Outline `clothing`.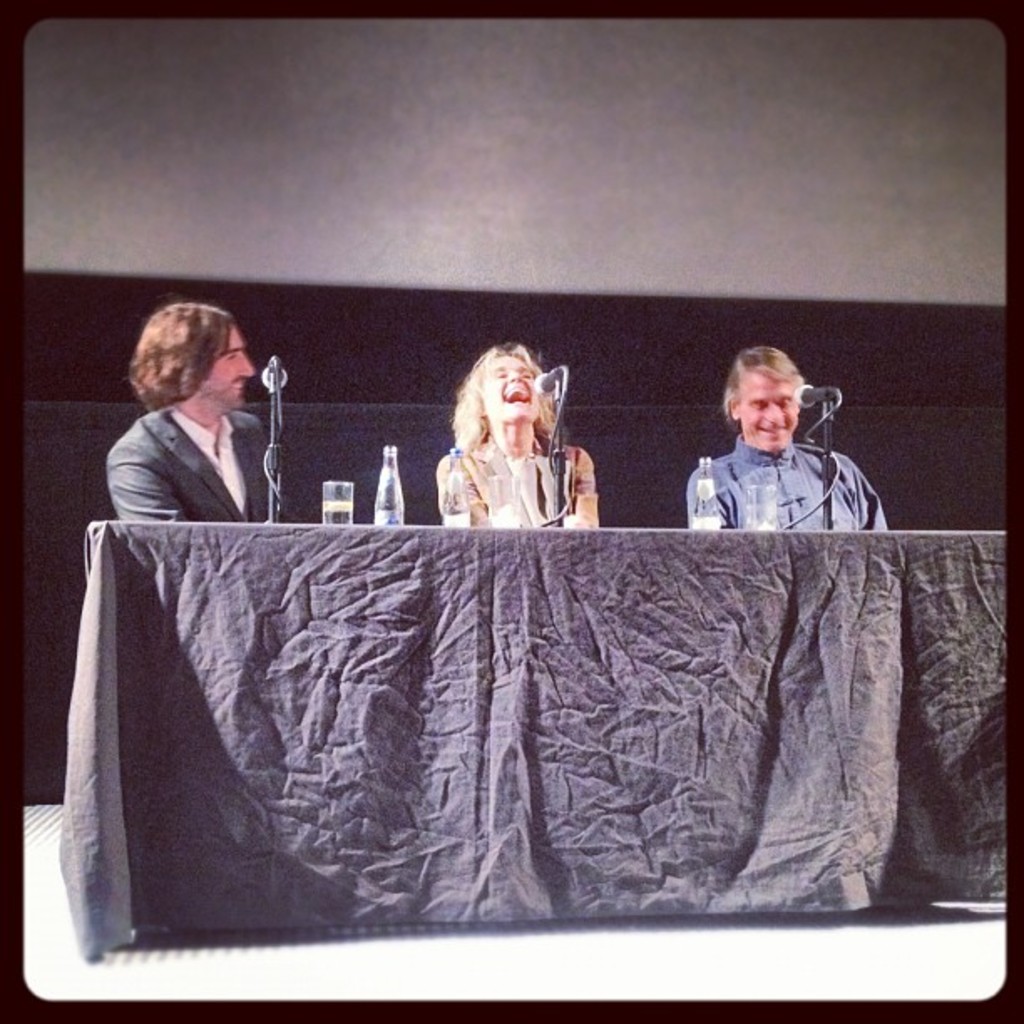
Outline: left=676, top=425, right=883, bottom=525.
